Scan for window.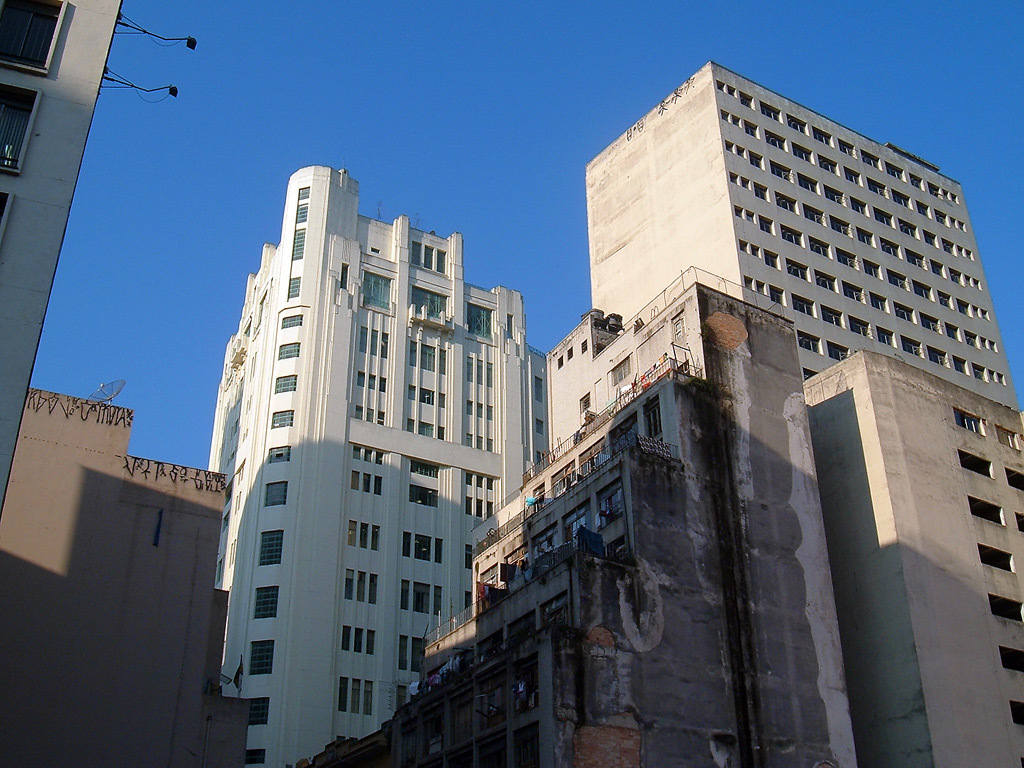
Scan result: BBox(886, 269, 908, 290).
